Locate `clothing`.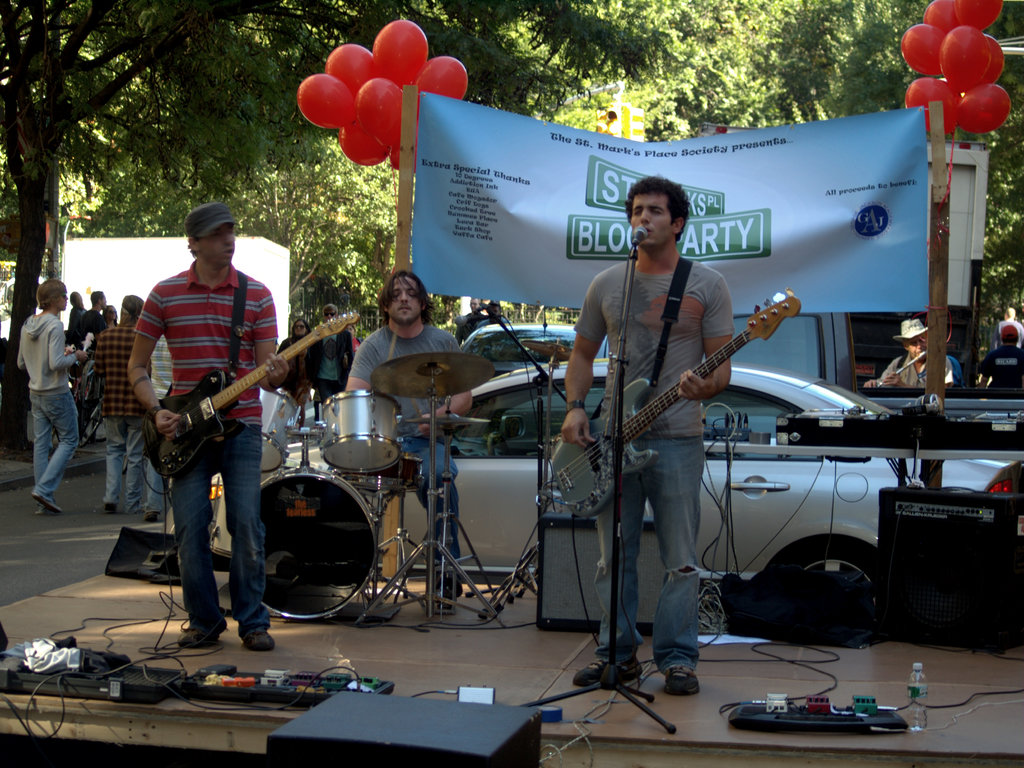
Bounding box: (x1=91, y1=323, x2=145, y2=513).
